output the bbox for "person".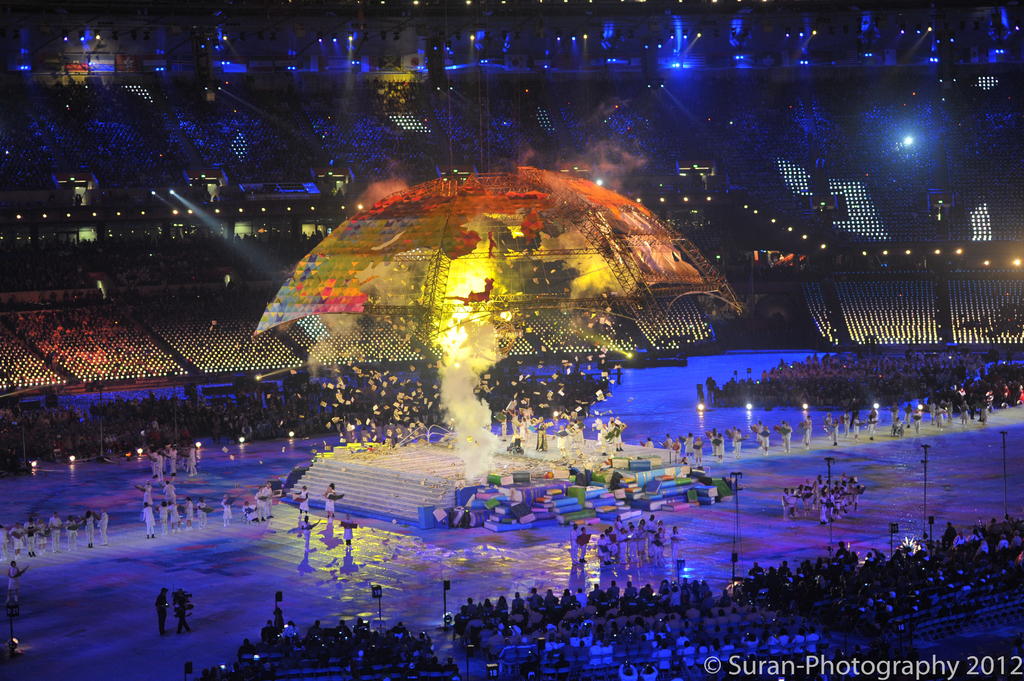
<region>341, 509, 355, 552</region>.
